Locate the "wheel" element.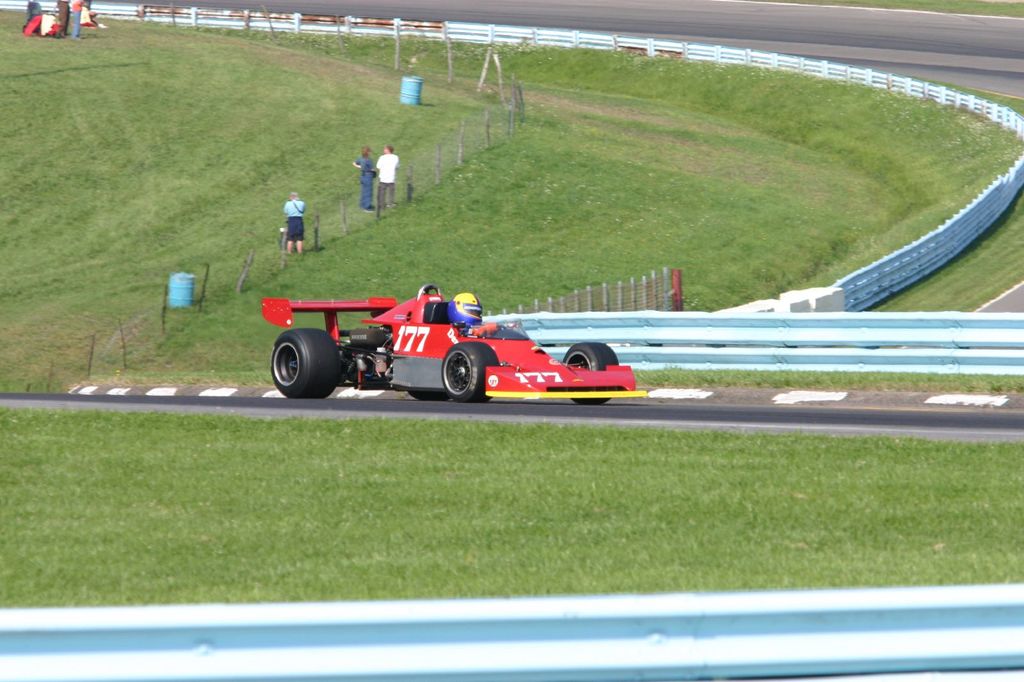
Element bbox: 561,341,627,408.
